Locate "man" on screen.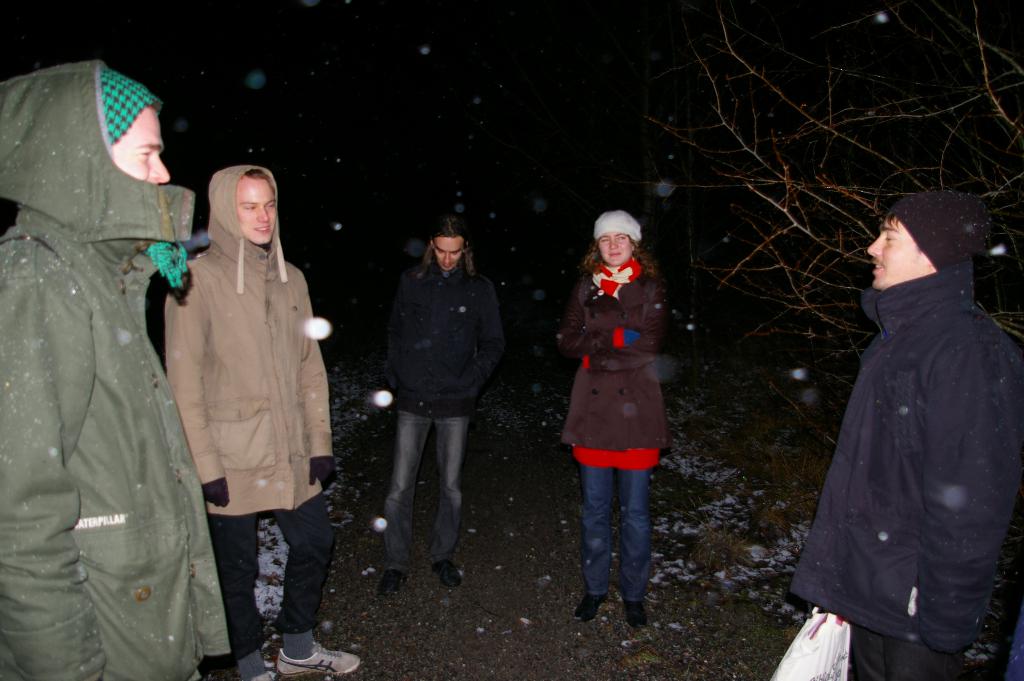
On screen at select_region(377, 217, 511, 596).
